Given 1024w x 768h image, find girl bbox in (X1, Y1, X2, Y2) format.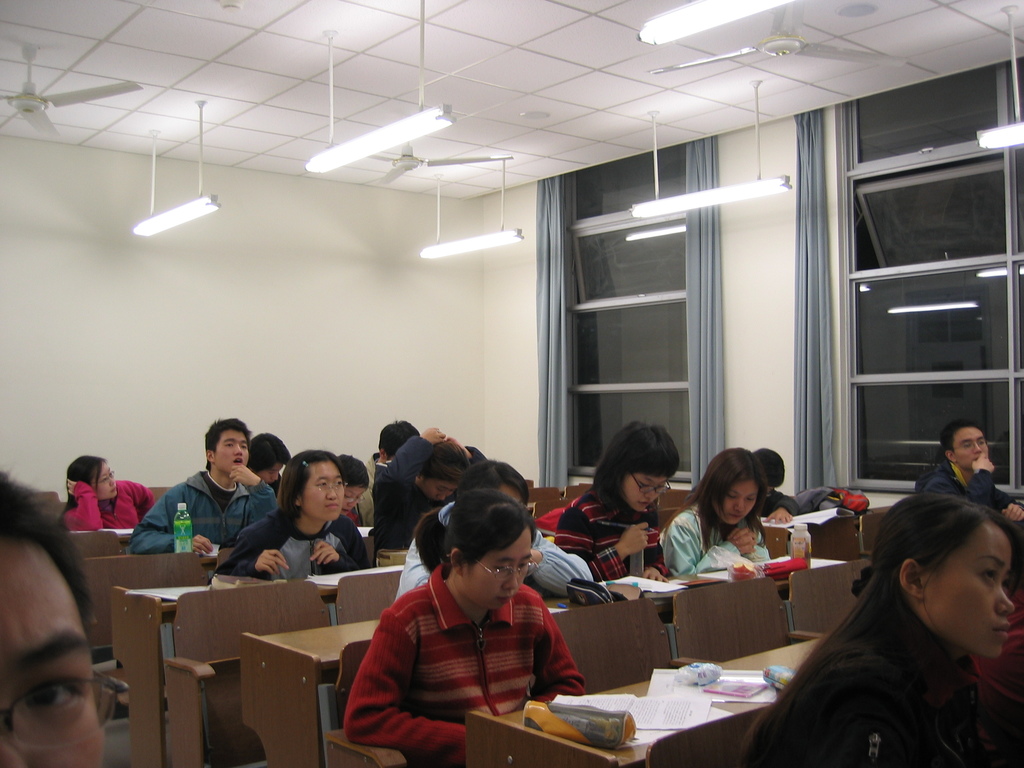
(746, 481, 1022, 767).
